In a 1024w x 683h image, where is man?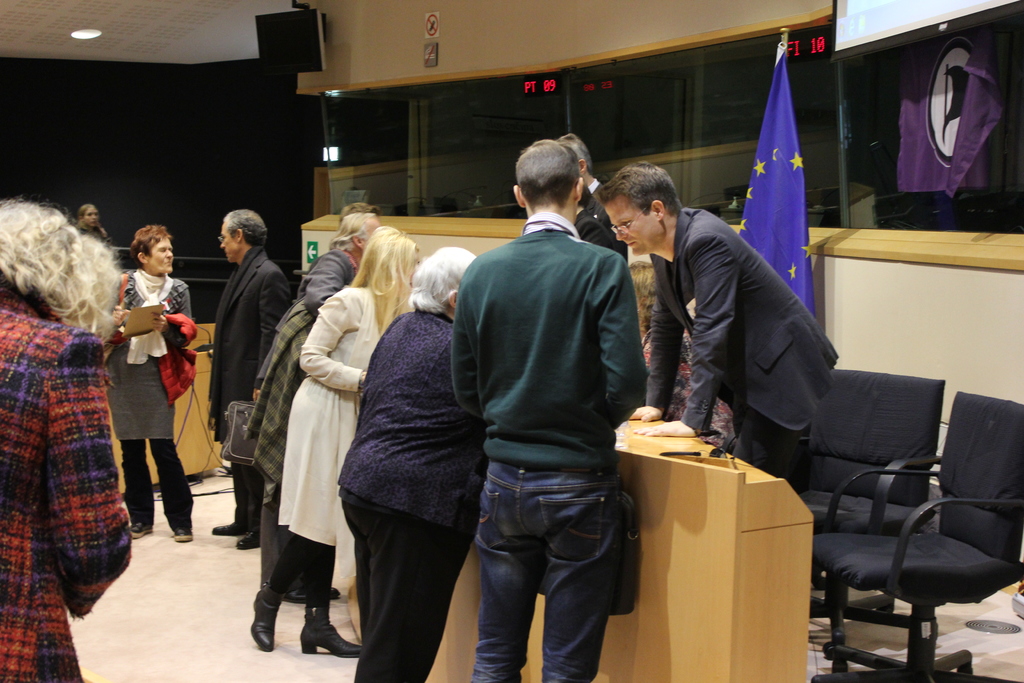
crop(188, 184, 283, 516).
